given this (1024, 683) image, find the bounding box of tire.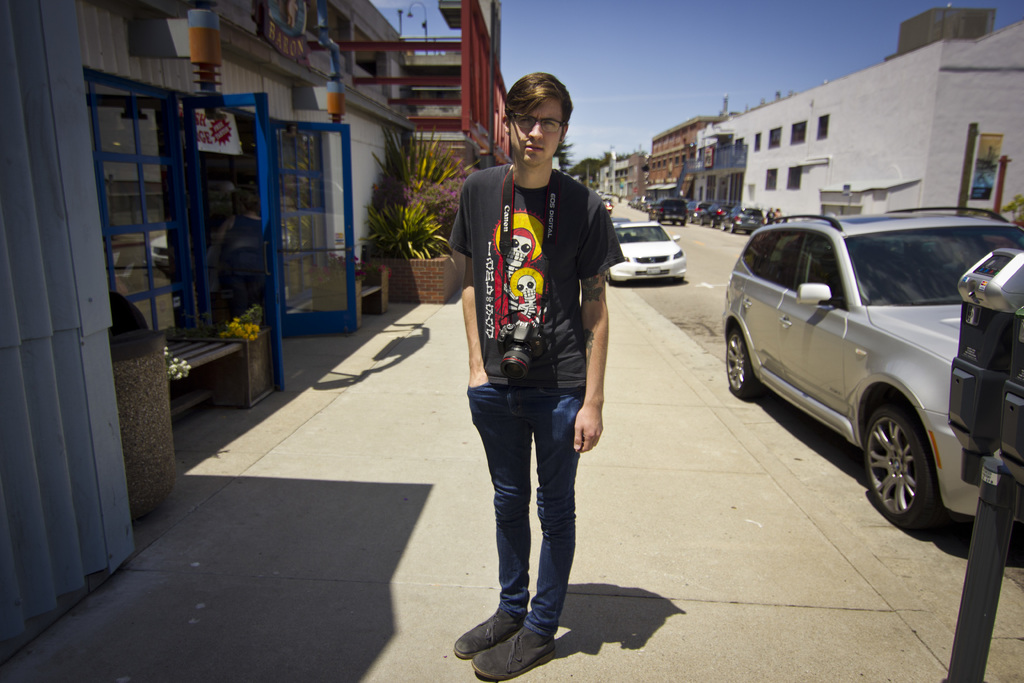
698 215 703 225.
